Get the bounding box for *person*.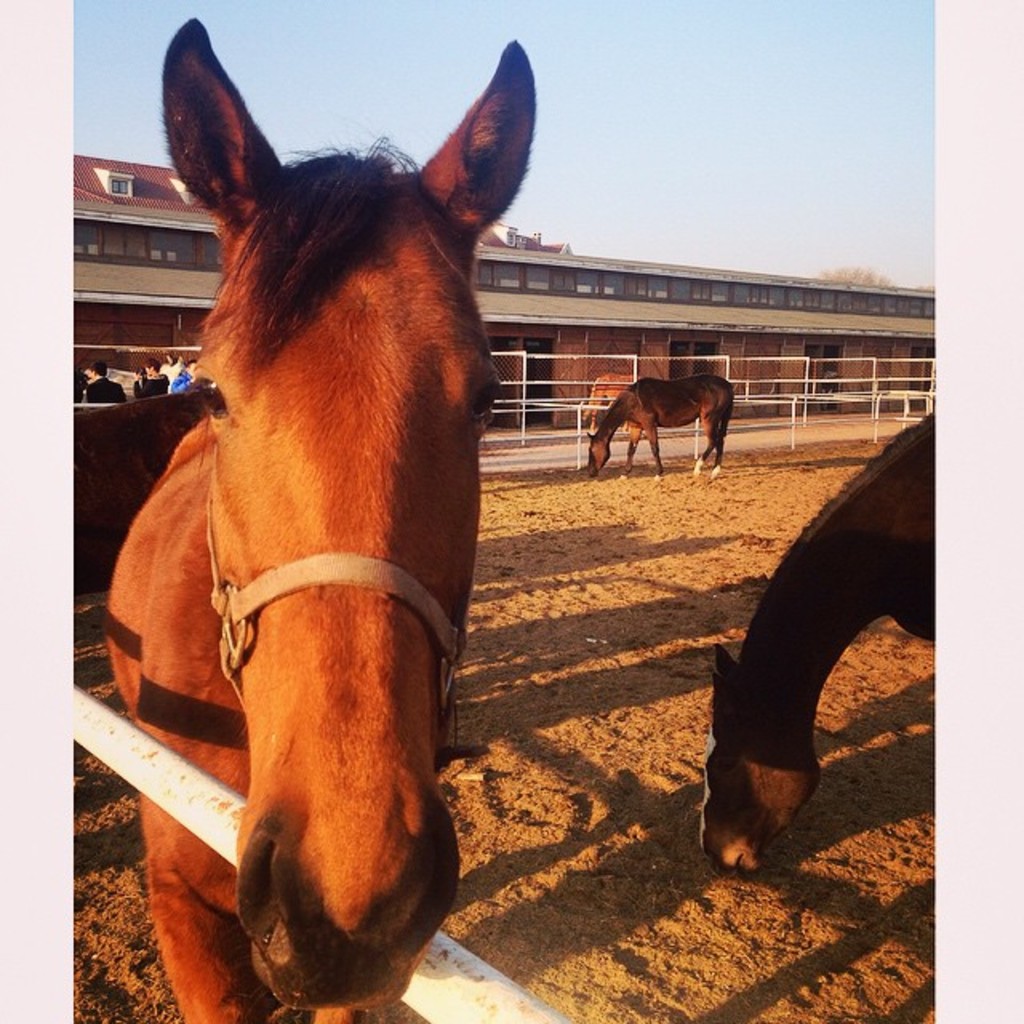
(80, 362, 125, 403).
